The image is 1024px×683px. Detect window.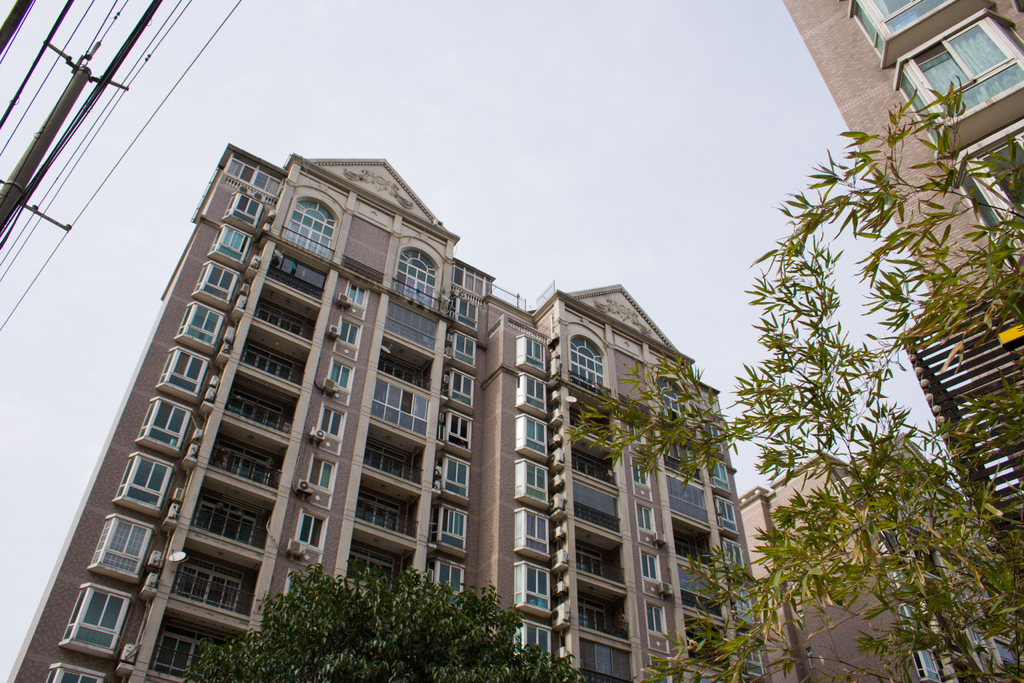
Detection: <box>514,337,548,380</box>.
